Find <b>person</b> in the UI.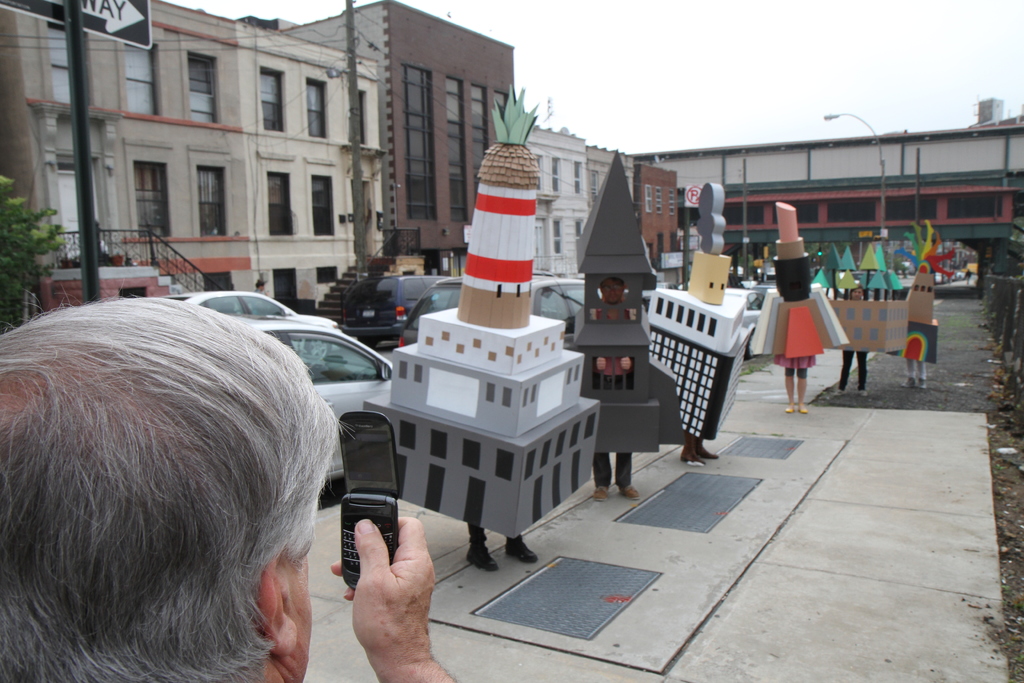
UI element at bbox=(904, 356, 931, 389).
